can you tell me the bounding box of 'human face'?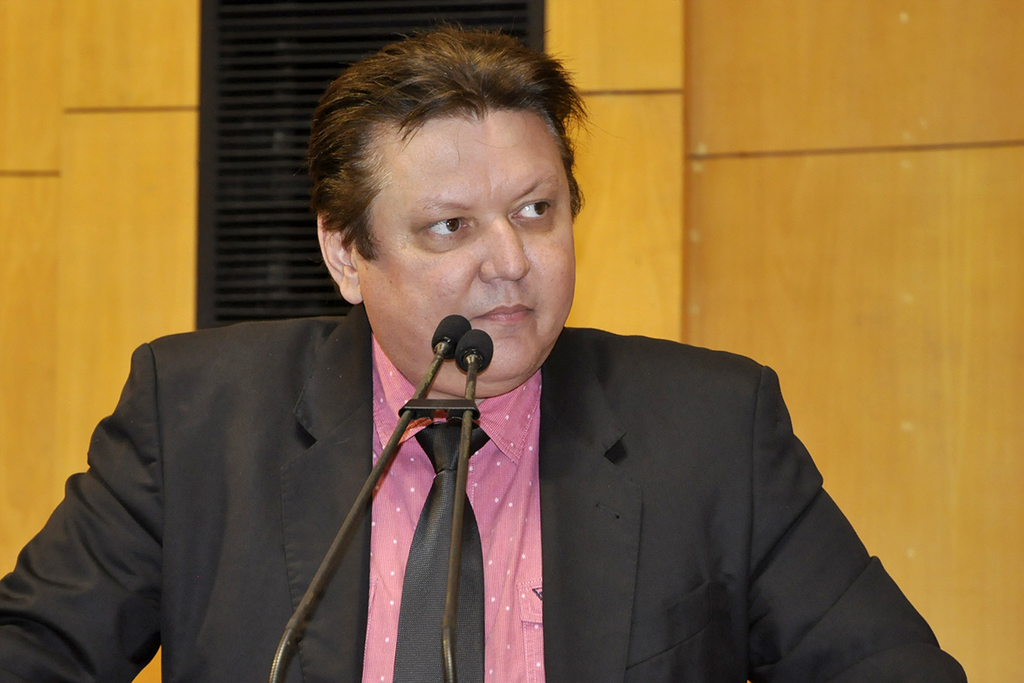
bbox=(358, 113, 577, 378).
